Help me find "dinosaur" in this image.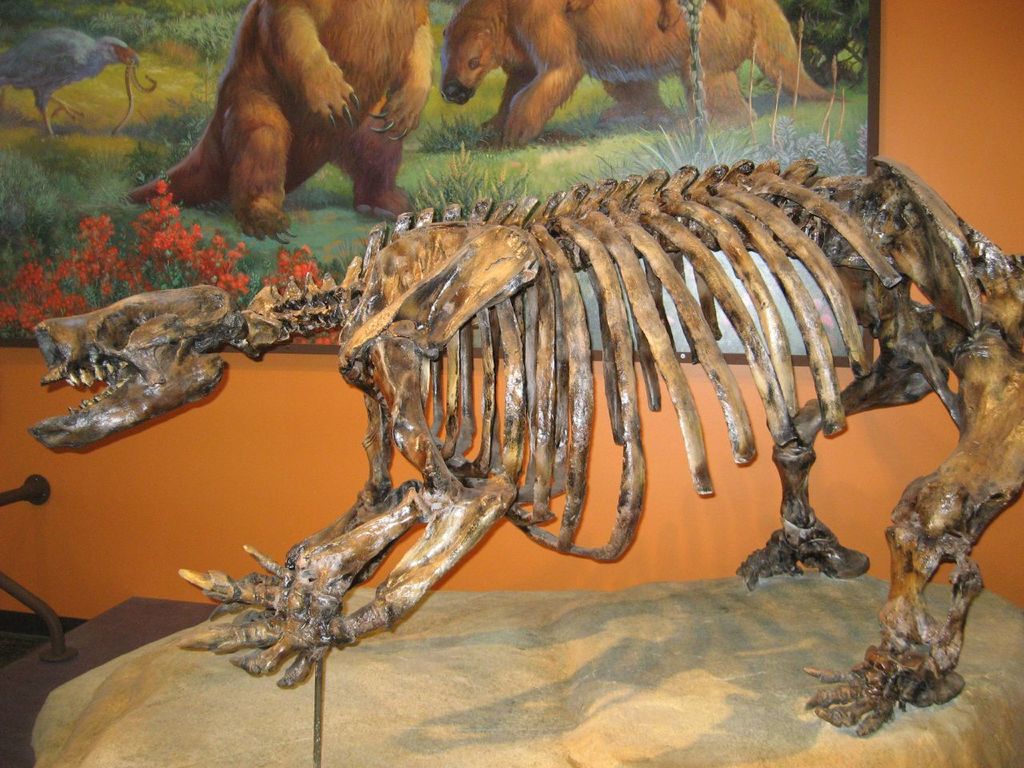
Found it: (22, 153, 1023, 738).
